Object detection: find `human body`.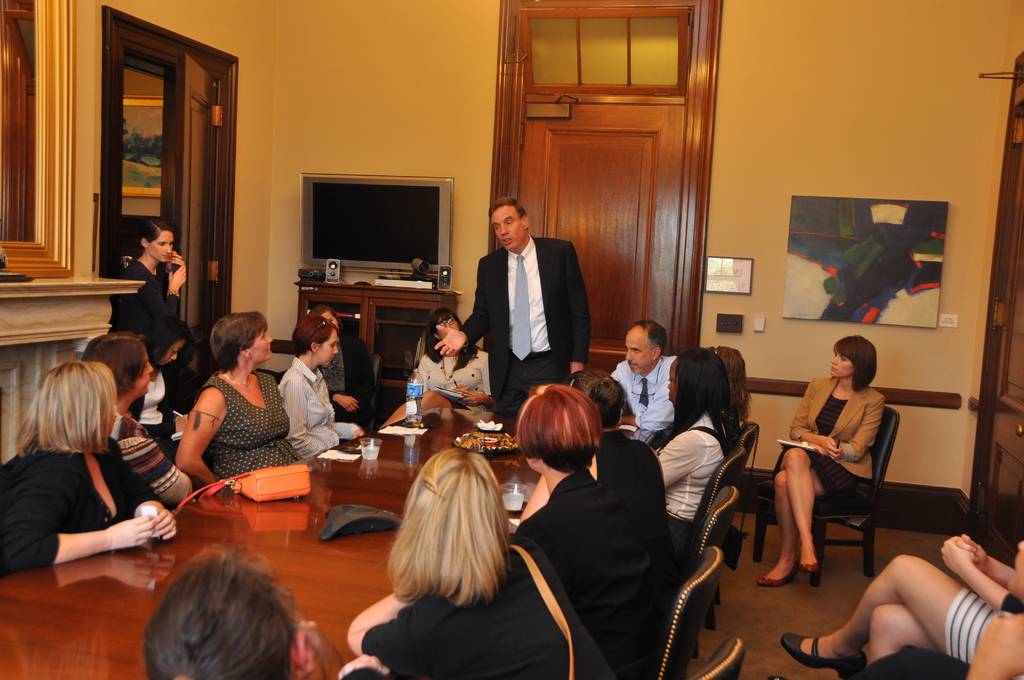
bbox(350, 534, 619, 679).
